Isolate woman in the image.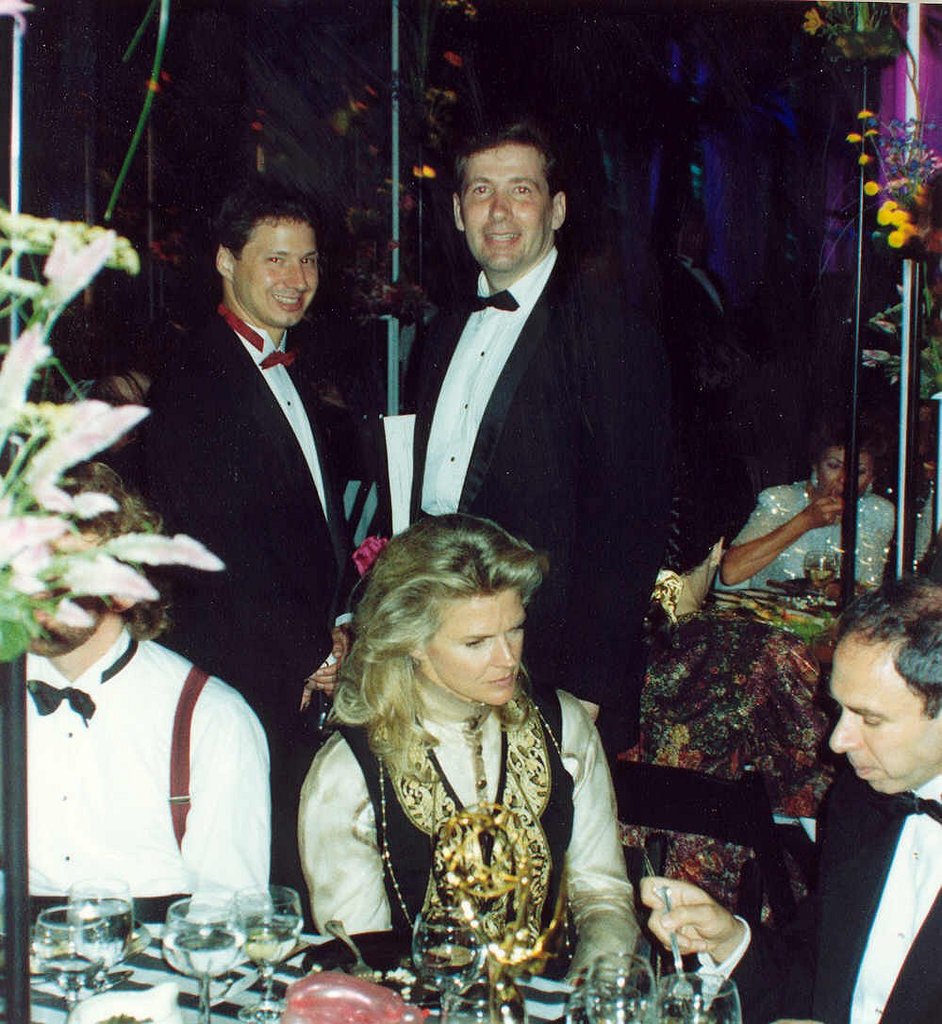
Isolated region: l=717, t=416, r=901, b=612.
